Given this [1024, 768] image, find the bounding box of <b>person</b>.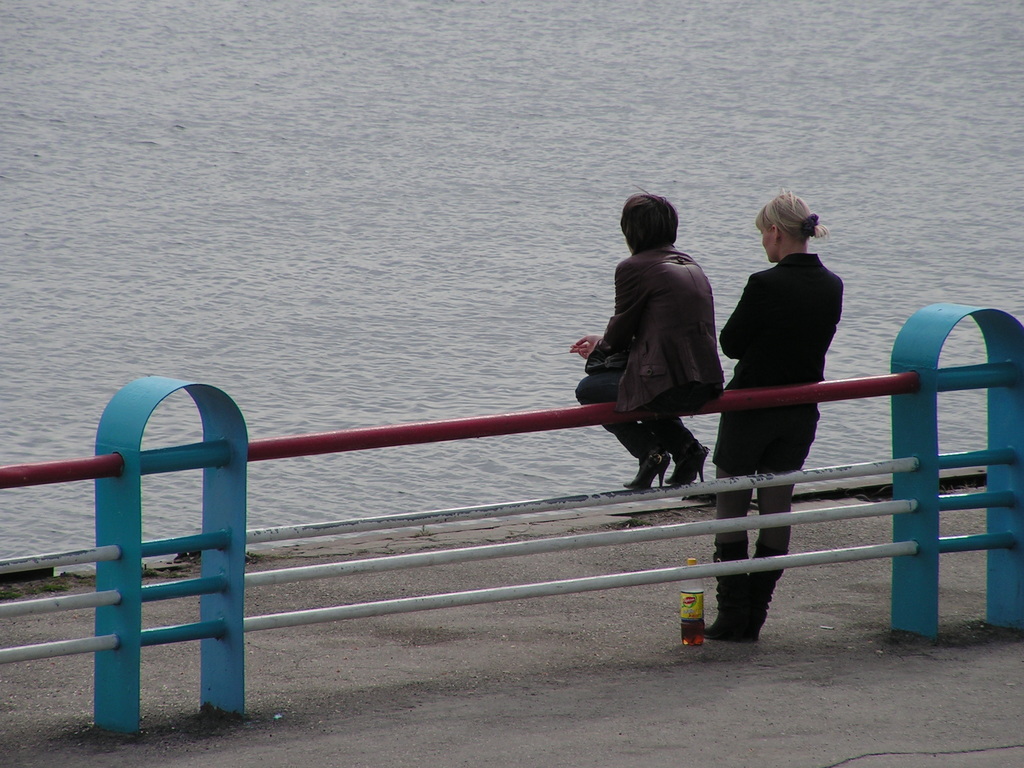
box(700, 196, 844, 637).
